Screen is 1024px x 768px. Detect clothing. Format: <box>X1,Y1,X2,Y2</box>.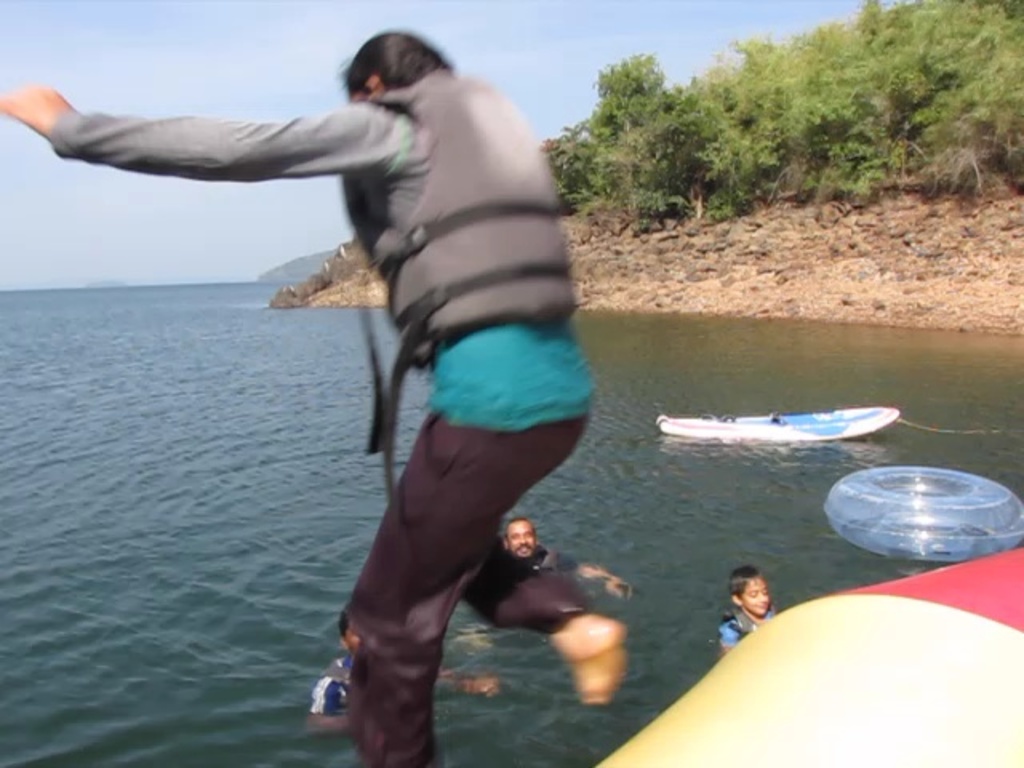
<box>309,656,354,715</box>.
